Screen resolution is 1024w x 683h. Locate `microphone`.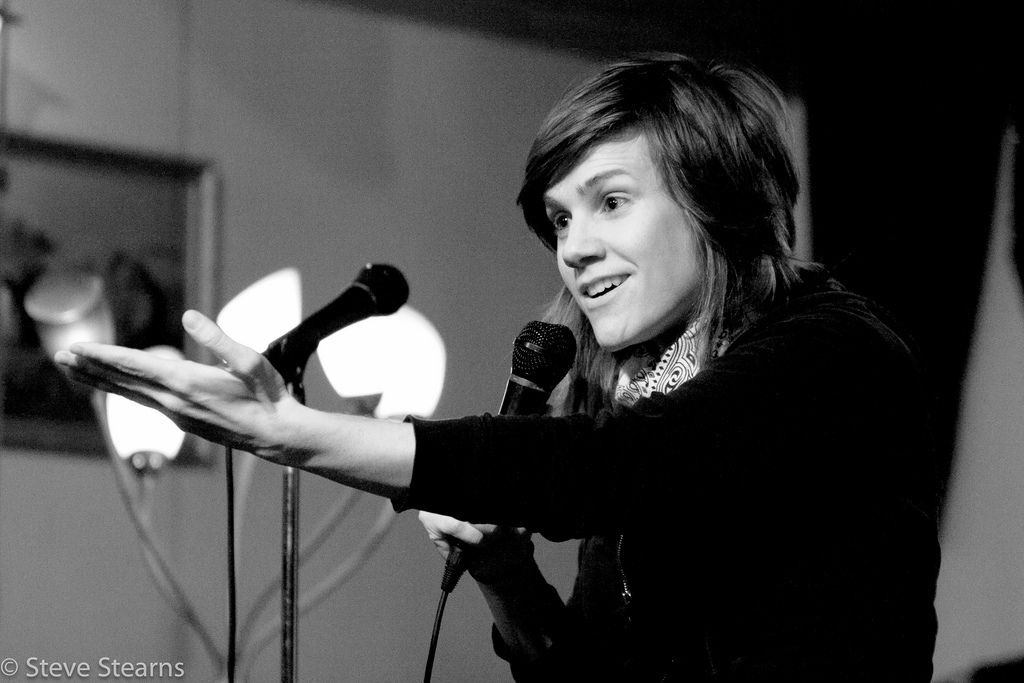
l=437, t=312, r=583, b=597.
